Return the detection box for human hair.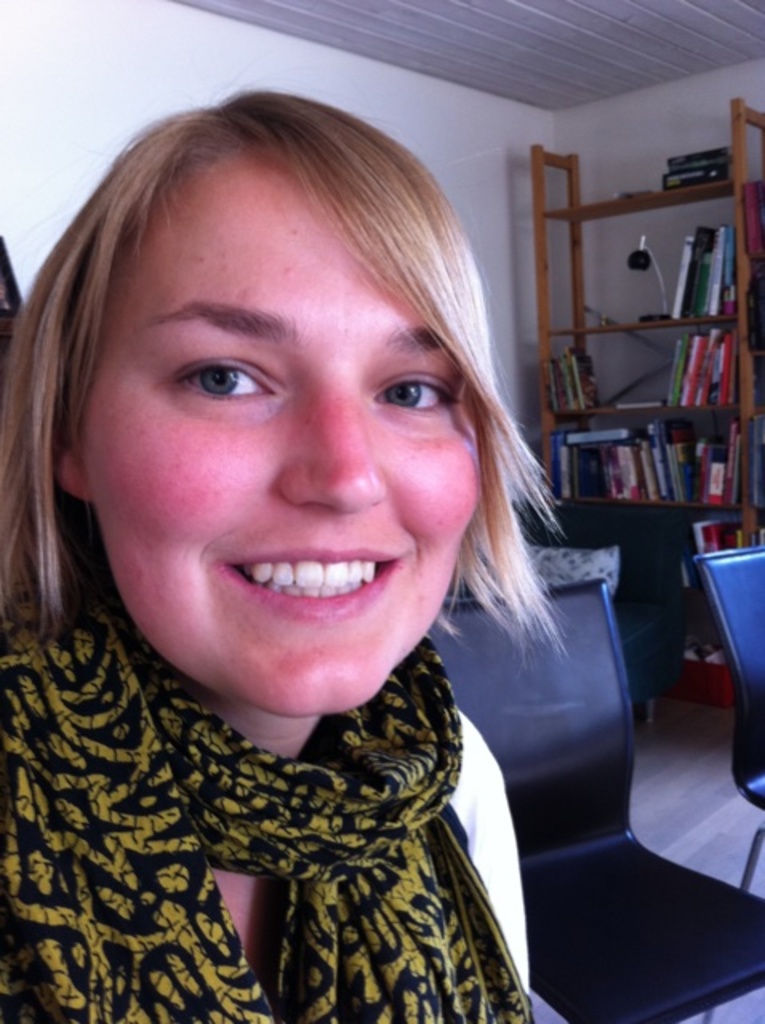
Rect(6, 88, 573, 742).
